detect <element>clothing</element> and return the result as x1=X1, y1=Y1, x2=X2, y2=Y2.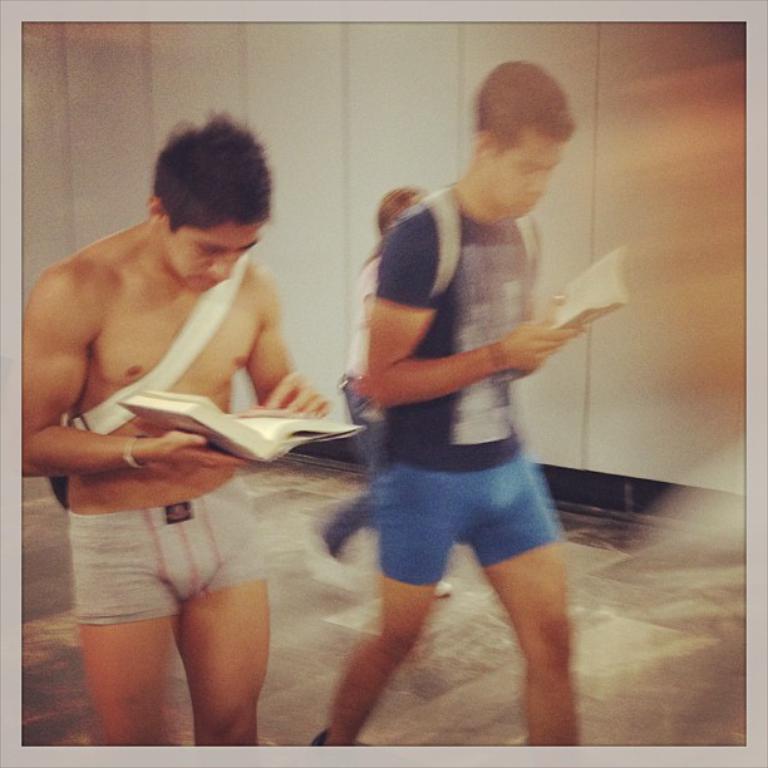
x1=370, y1=182, x2=565, y2=591.
